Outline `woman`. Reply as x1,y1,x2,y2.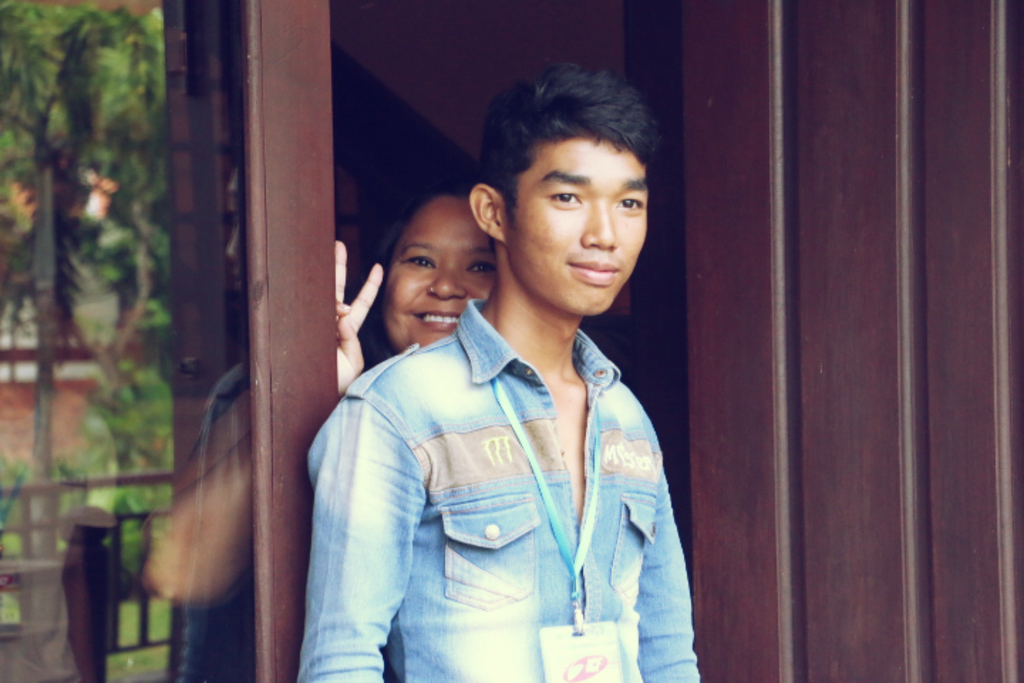
327,176,495,390.
